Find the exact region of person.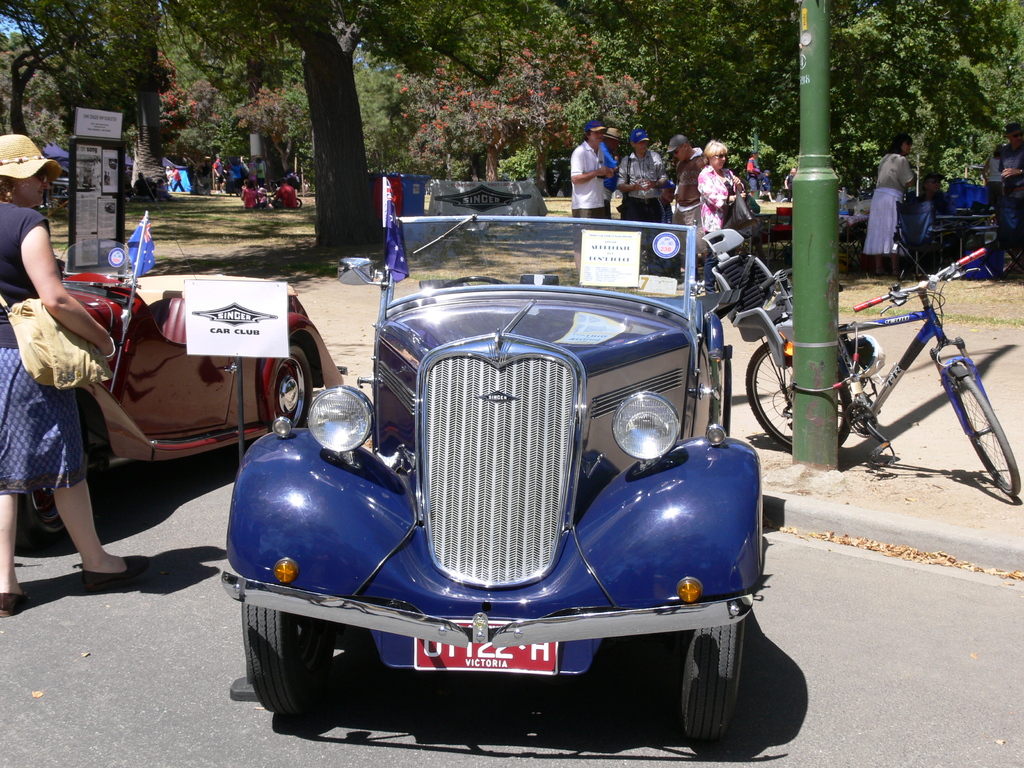
Exact region: {"left": 229, "top": 158, "right": 241, "bottom": 195}.
